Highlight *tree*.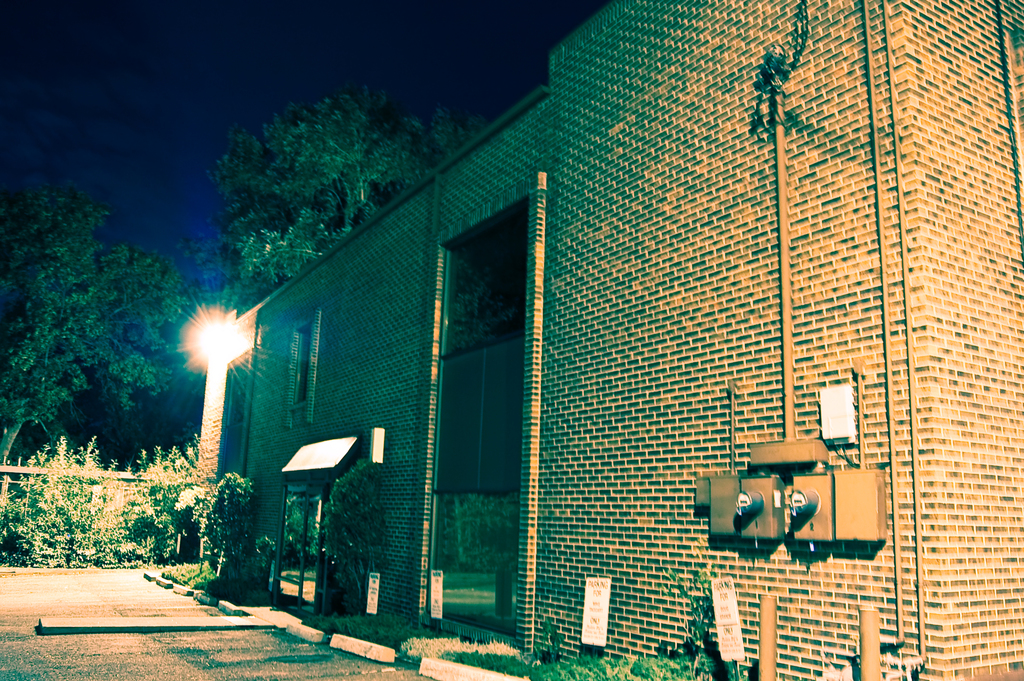
Highlighted region: locate(6, 161, 160, 484).
